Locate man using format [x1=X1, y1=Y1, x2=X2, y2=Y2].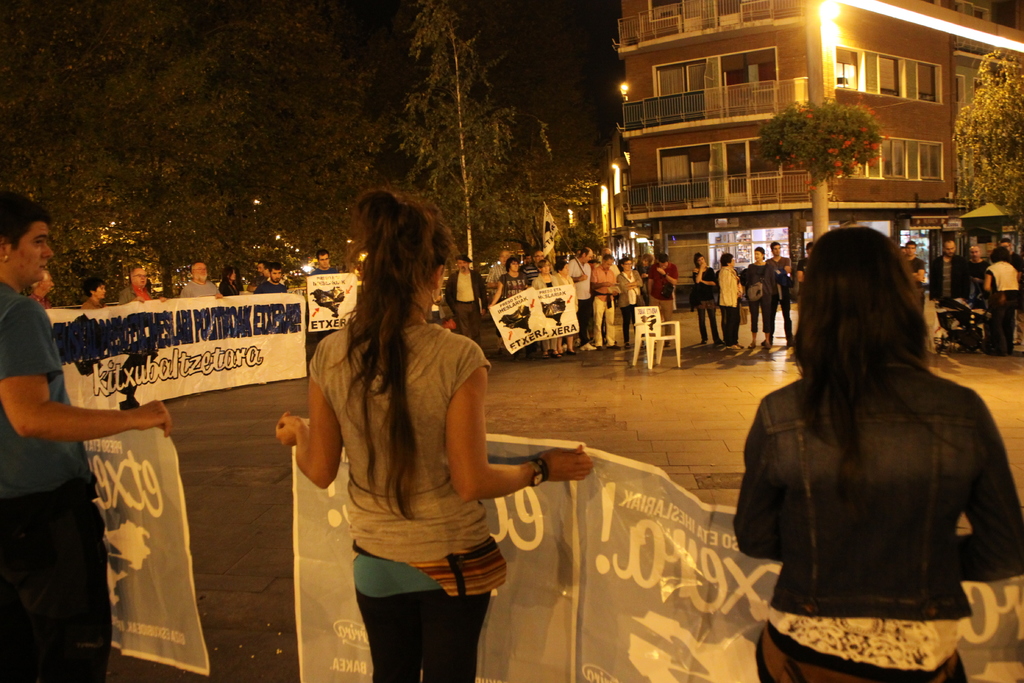
[x1=256, y1=262, x2=268, y2=278].
